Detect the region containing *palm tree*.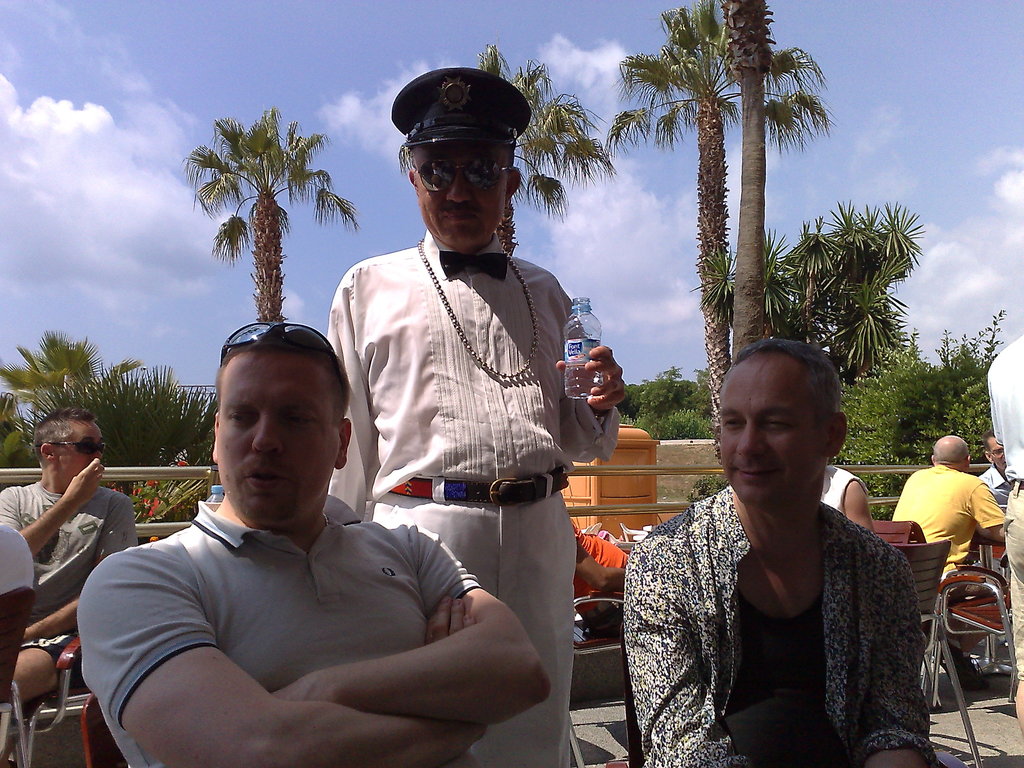
717, 0, 853, 389.
